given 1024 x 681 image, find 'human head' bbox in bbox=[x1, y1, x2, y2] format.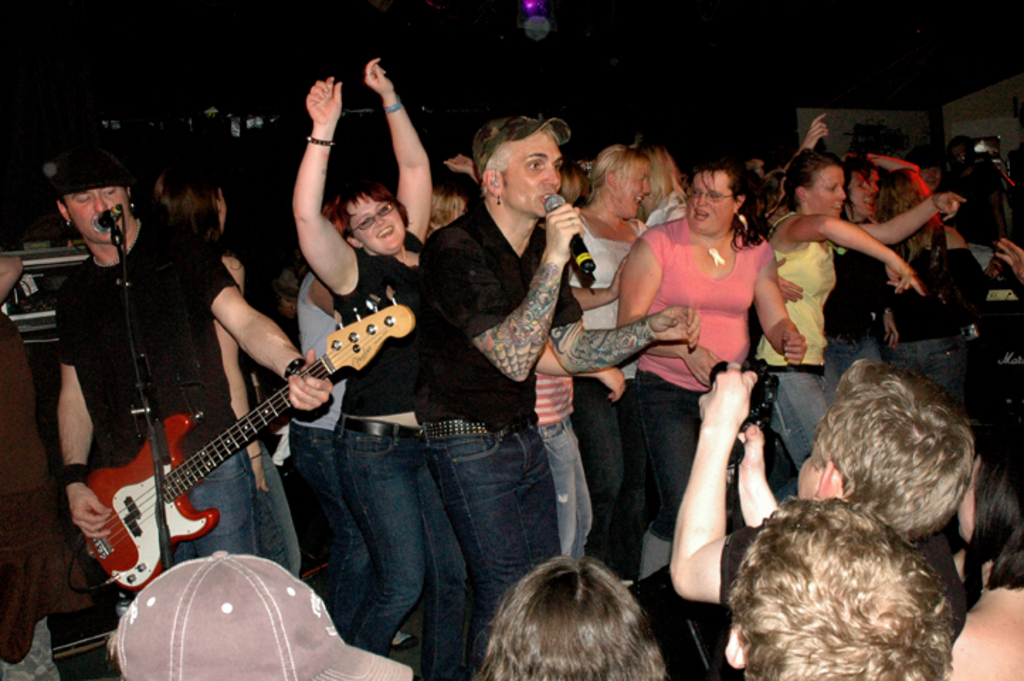
bbox=[469, 549, 665, 680].
